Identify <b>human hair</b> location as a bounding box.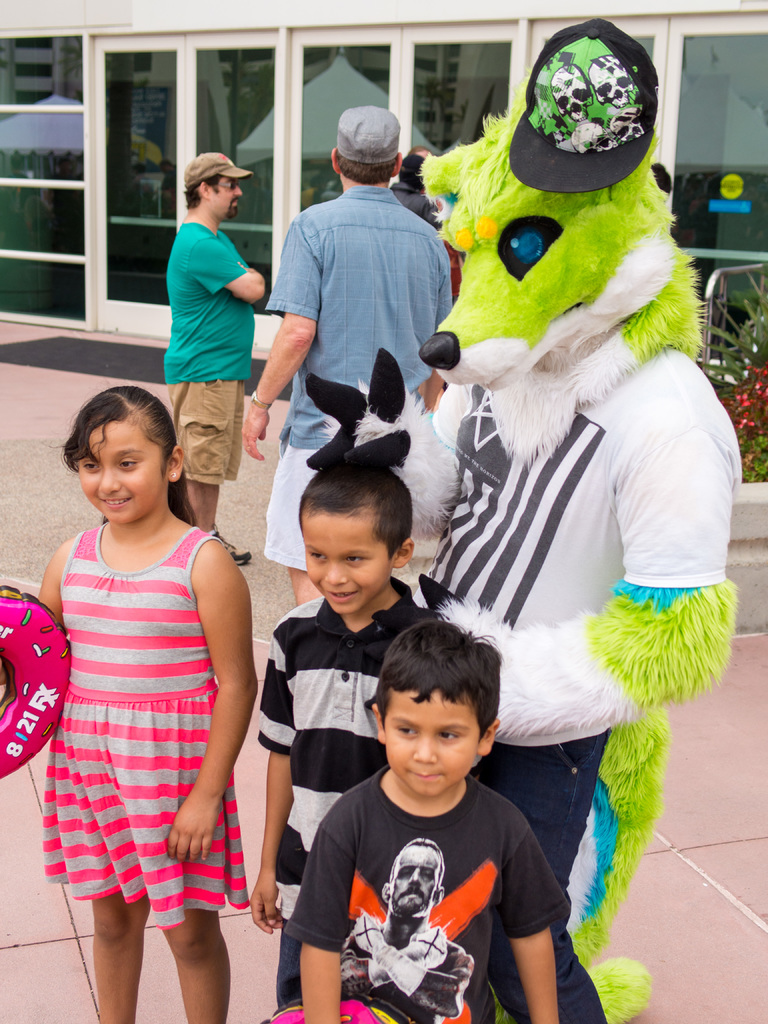
bbox=[296, 455, 412, 554].
